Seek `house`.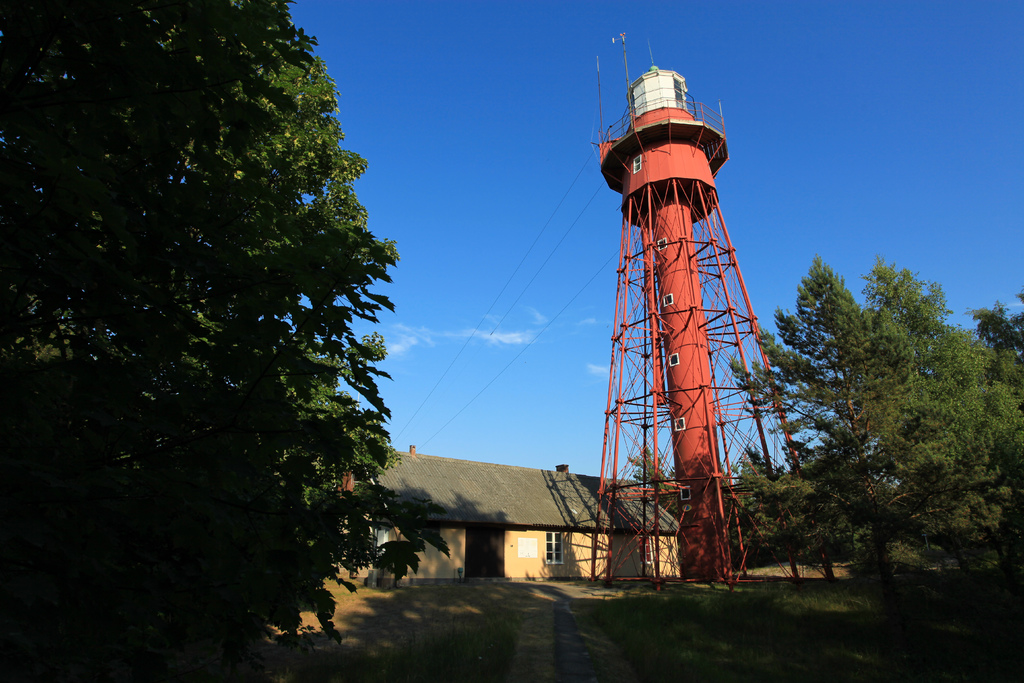
340, 471, 675, 583.
